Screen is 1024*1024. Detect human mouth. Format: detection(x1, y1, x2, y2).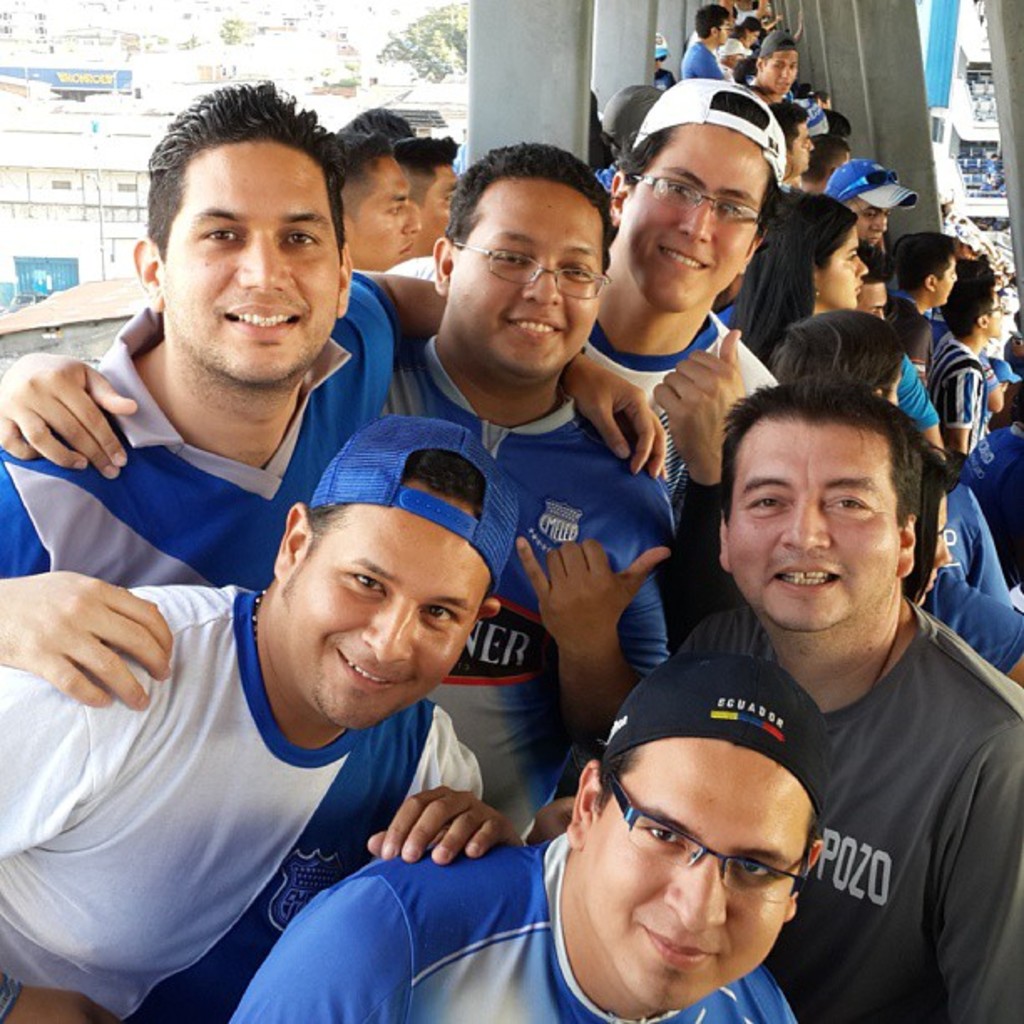
detection(218, 298, 305, 343).
